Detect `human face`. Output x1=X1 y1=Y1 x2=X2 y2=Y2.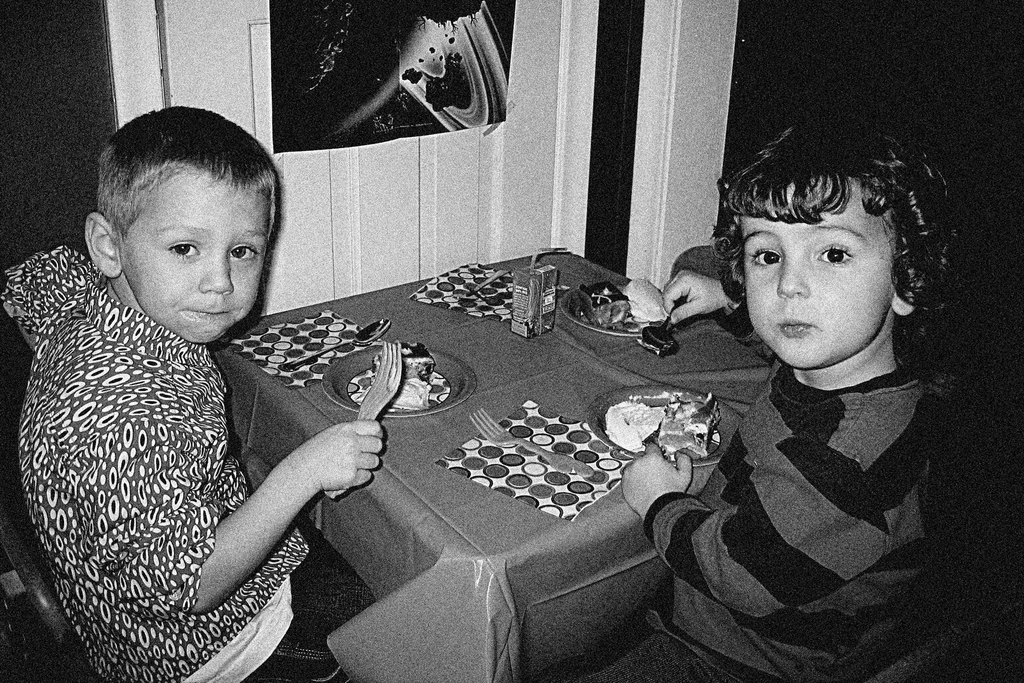
x1=122 y1=183 x2=268 y2=344.
